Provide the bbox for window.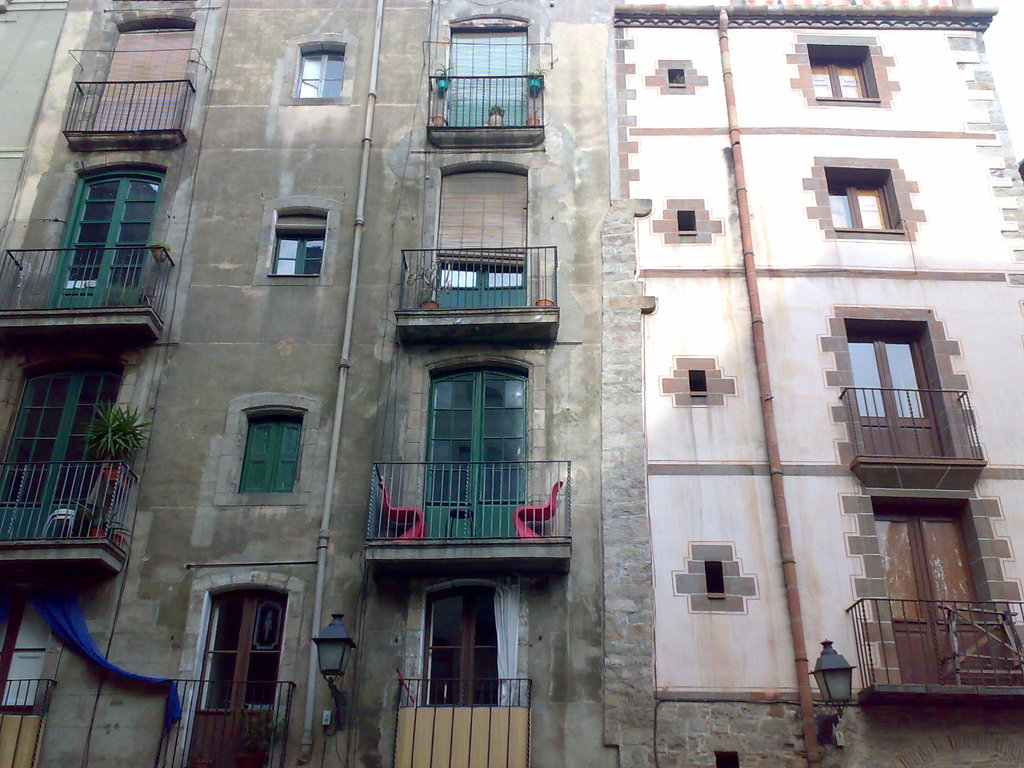
crop(837, 316, 956, 460).
